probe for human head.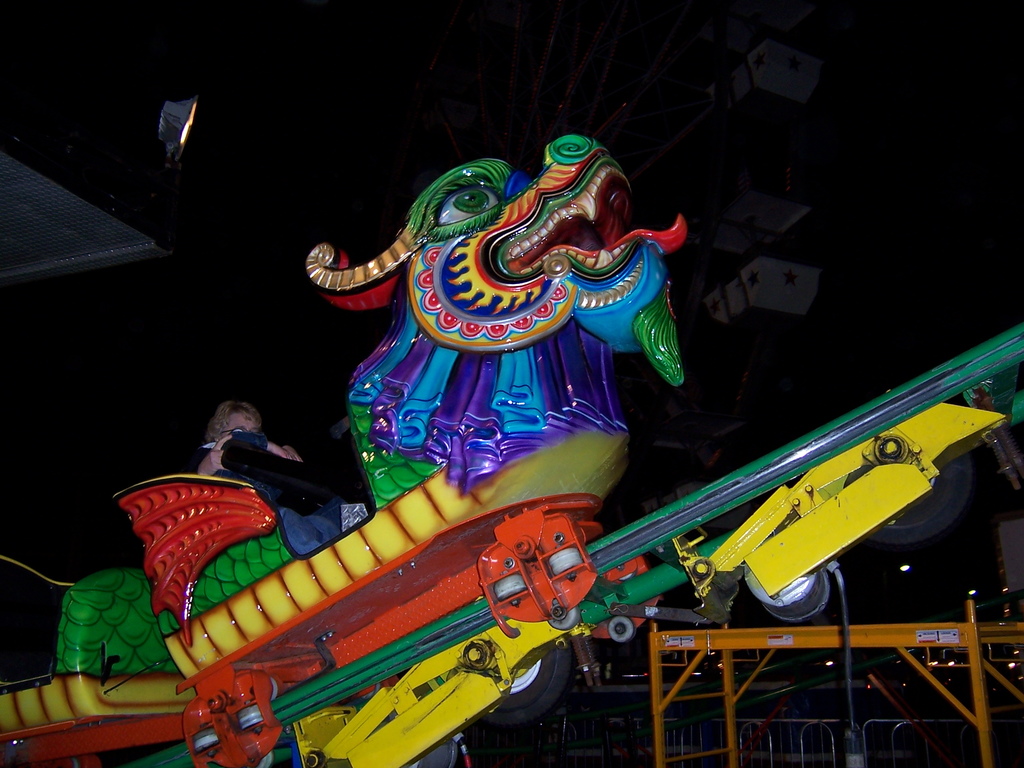
Probe result: left=208, top=405, right=264, bottom=464.
